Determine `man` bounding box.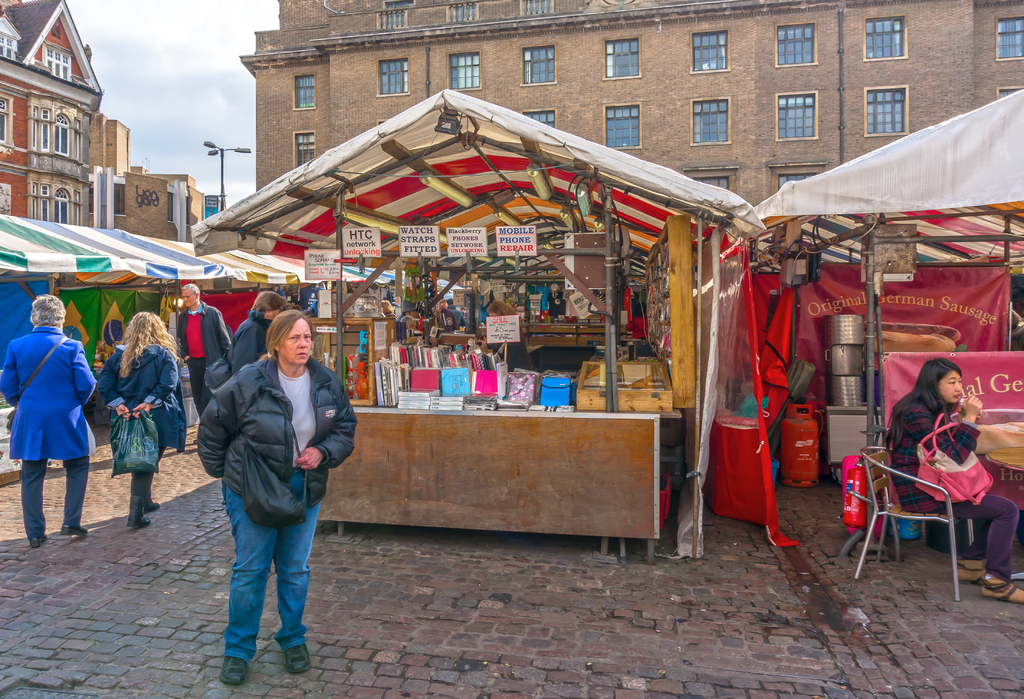
Determined: (left=0, top=293, right=95, bottom=548).
